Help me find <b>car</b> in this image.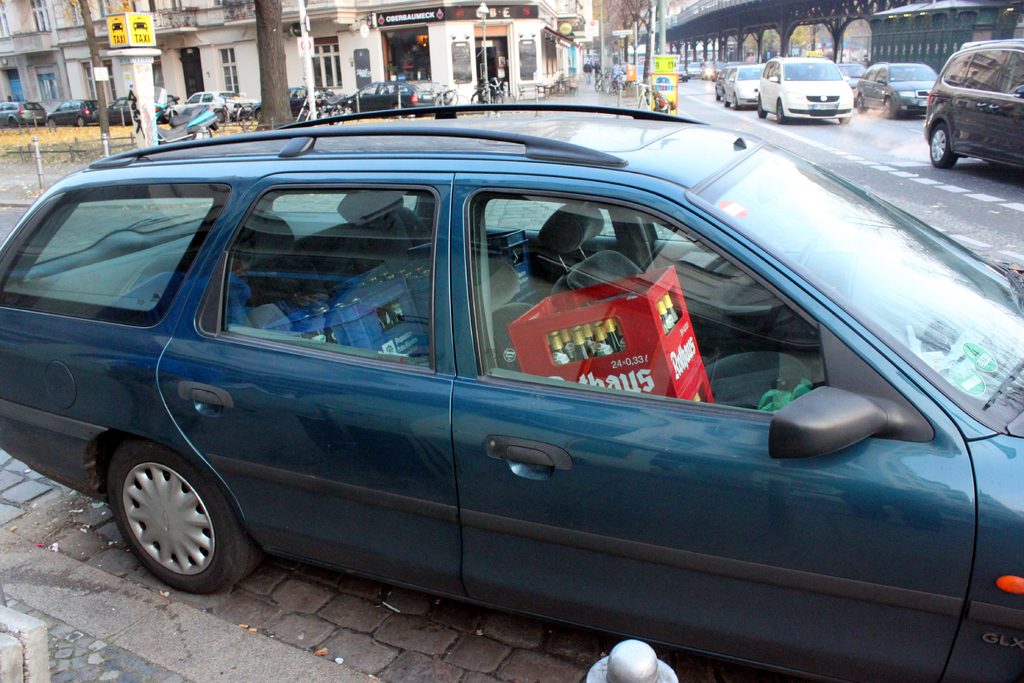
Found it: 922, 38, 1023, 170.
